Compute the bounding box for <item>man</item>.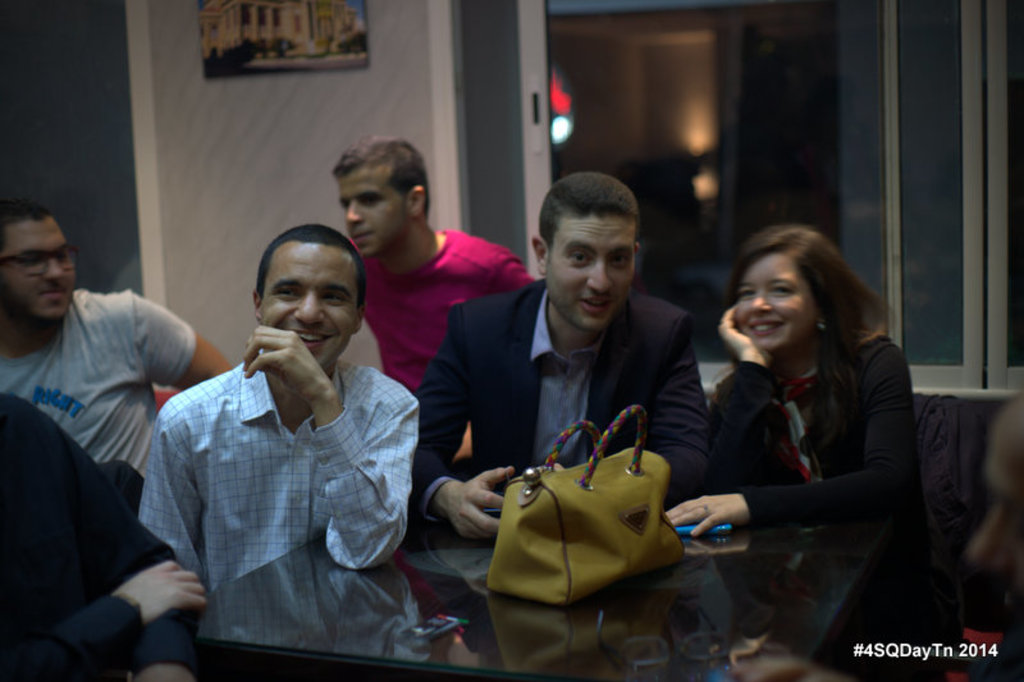
rect(138, 223, 422, 592).
